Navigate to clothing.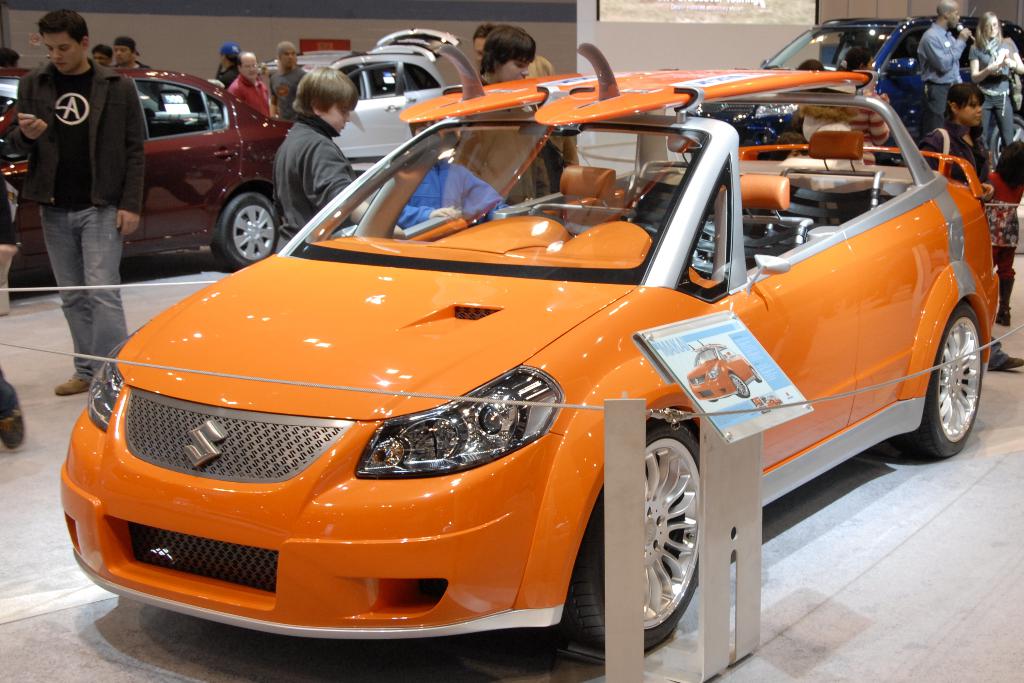
Navigation target: x1=917, y1=16, x2=968, y2=133.
